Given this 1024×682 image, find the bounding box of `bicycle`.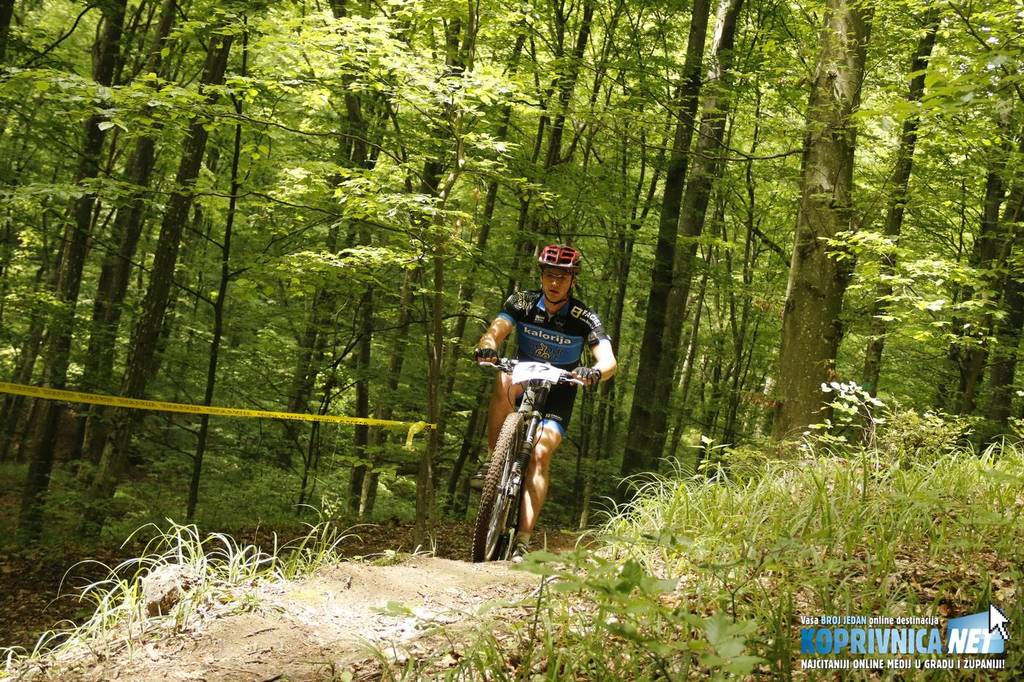
{"left": 473, "top": 352, "right": 593, "bottom": 565}.
